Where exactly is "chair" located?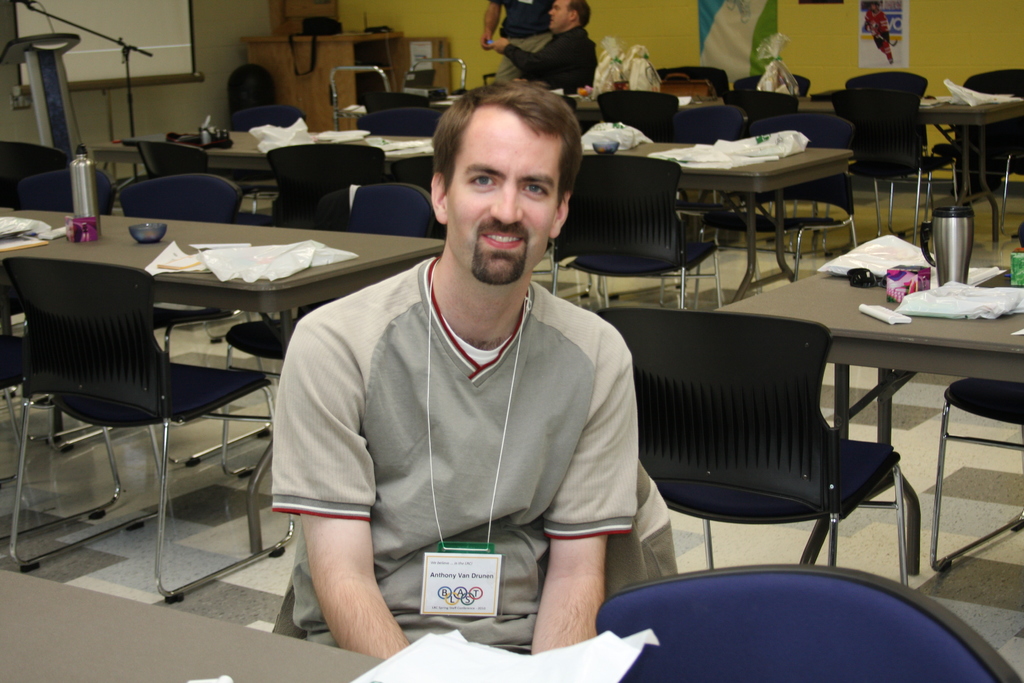
Its bounding box is [x1=45, y1=176, x2=266, y2=472].
